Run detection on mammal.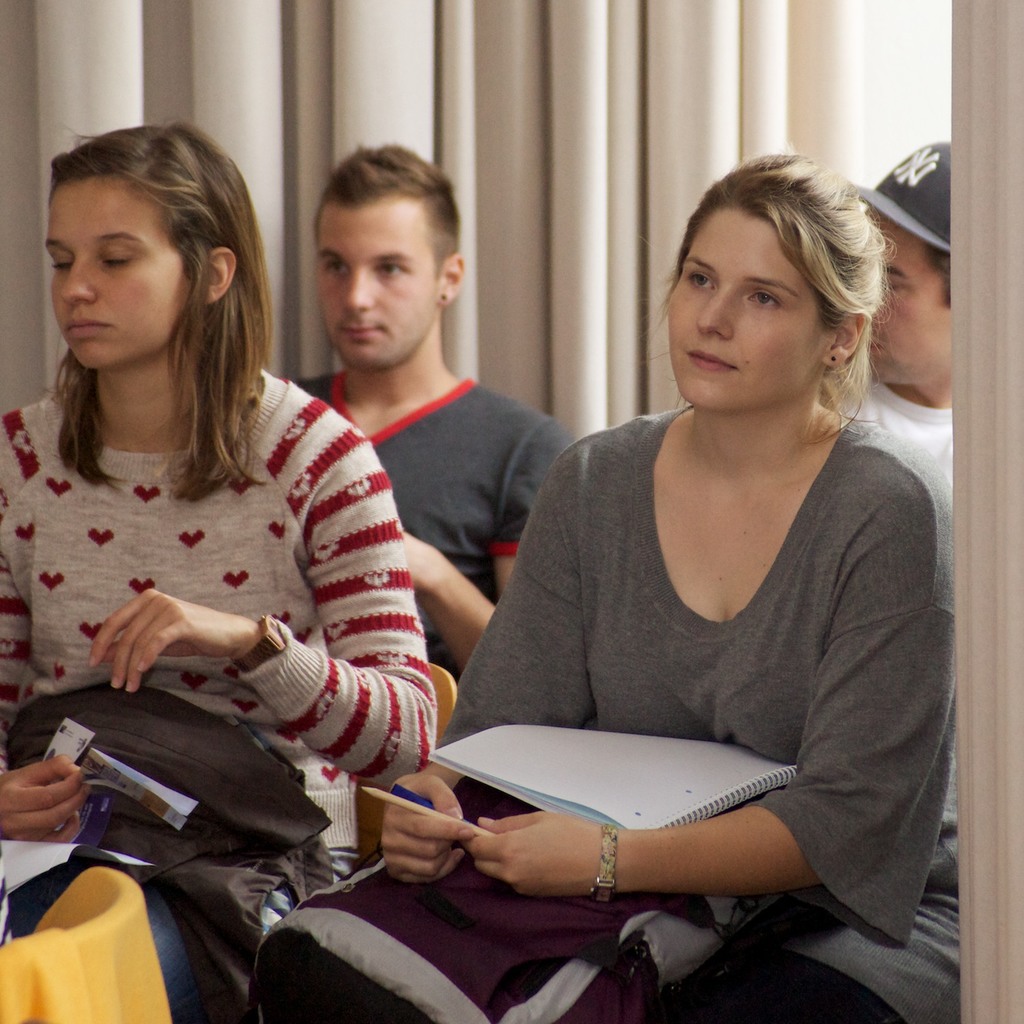
Result: 0 119 444 1023.
